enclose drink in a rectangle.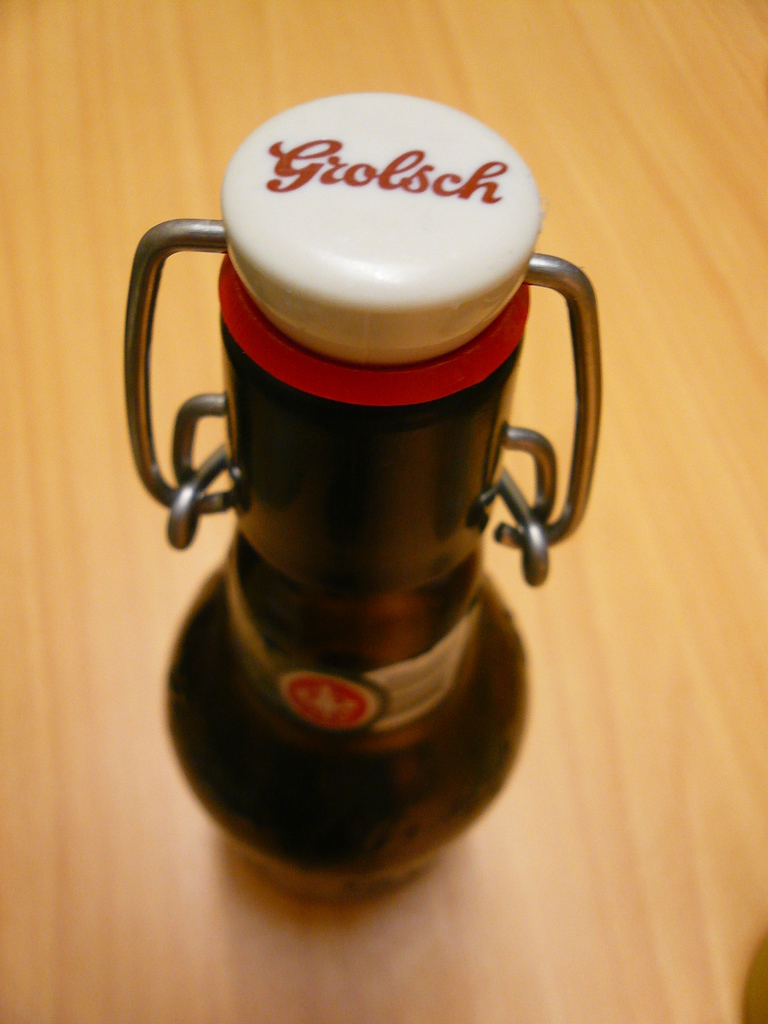
<bbox>169, 550, 524, 911</bbox>.
